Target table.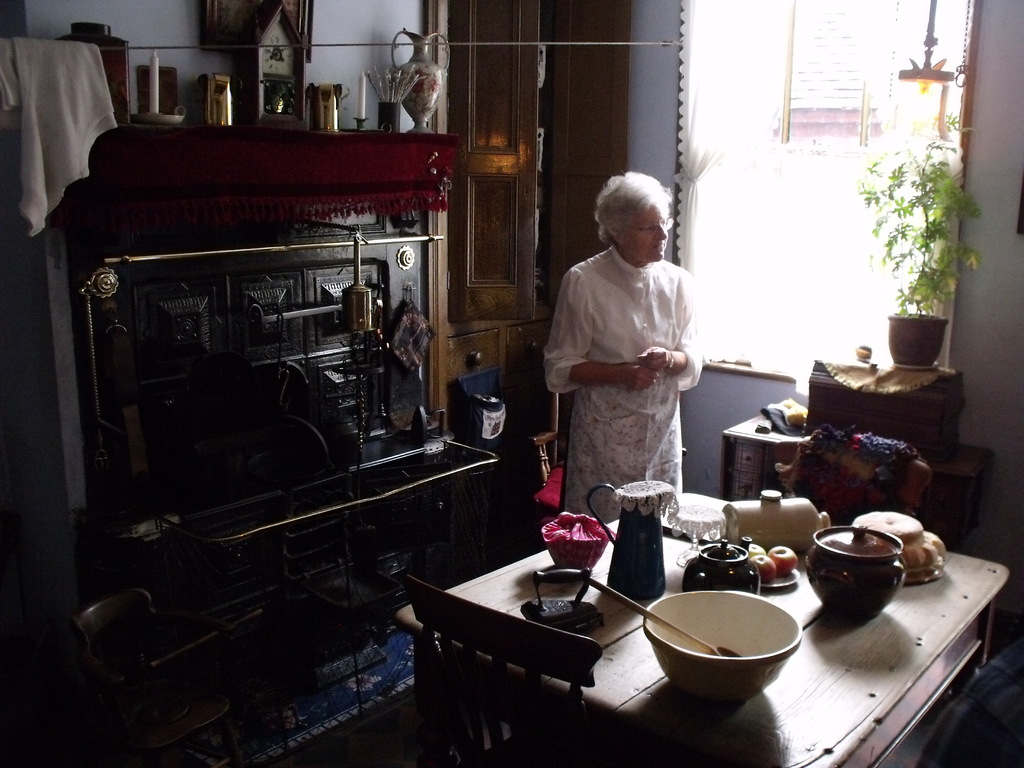
Target region: select_region(424, 518, 999, 762).
